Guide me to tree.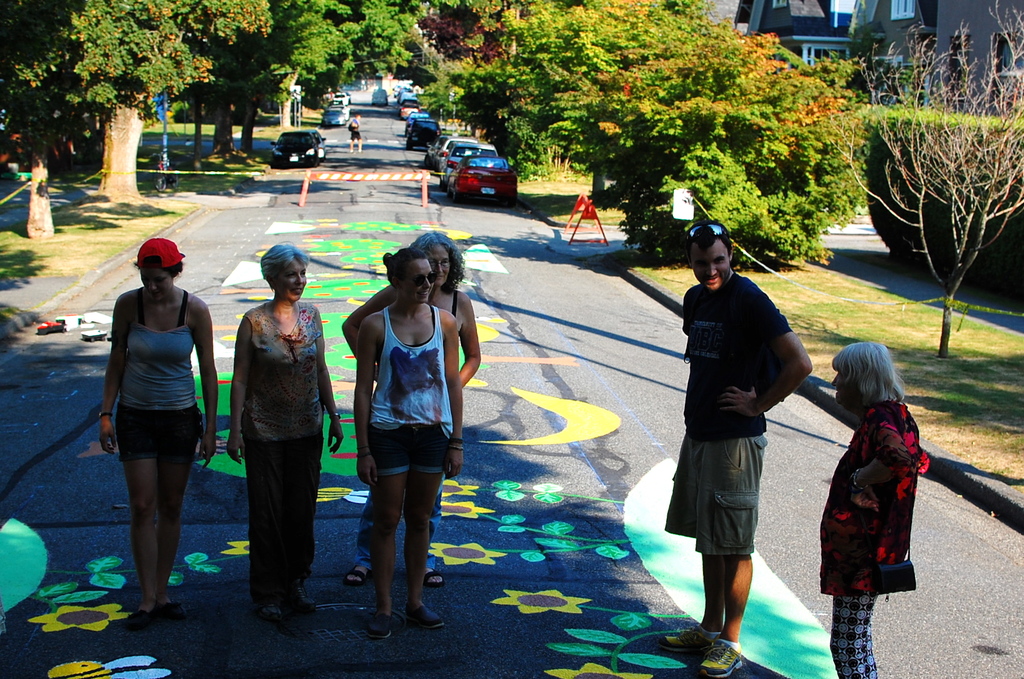
Guidance: bbox(200, 0, 433, 171).
